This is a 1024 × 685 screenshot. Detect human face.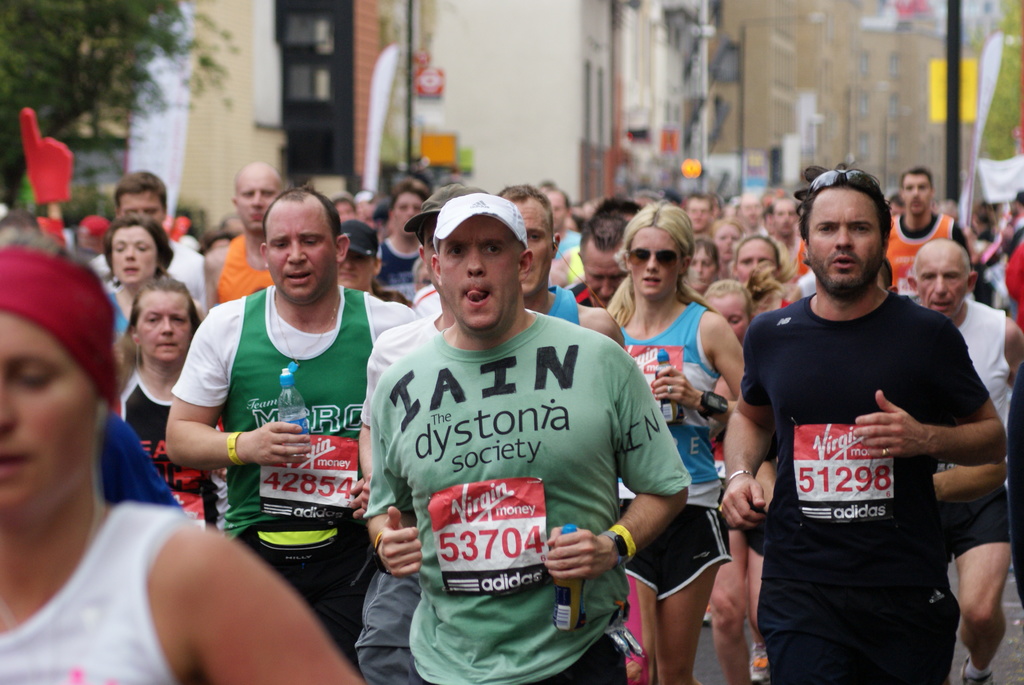
bbox(630, 230, 685, 295).
